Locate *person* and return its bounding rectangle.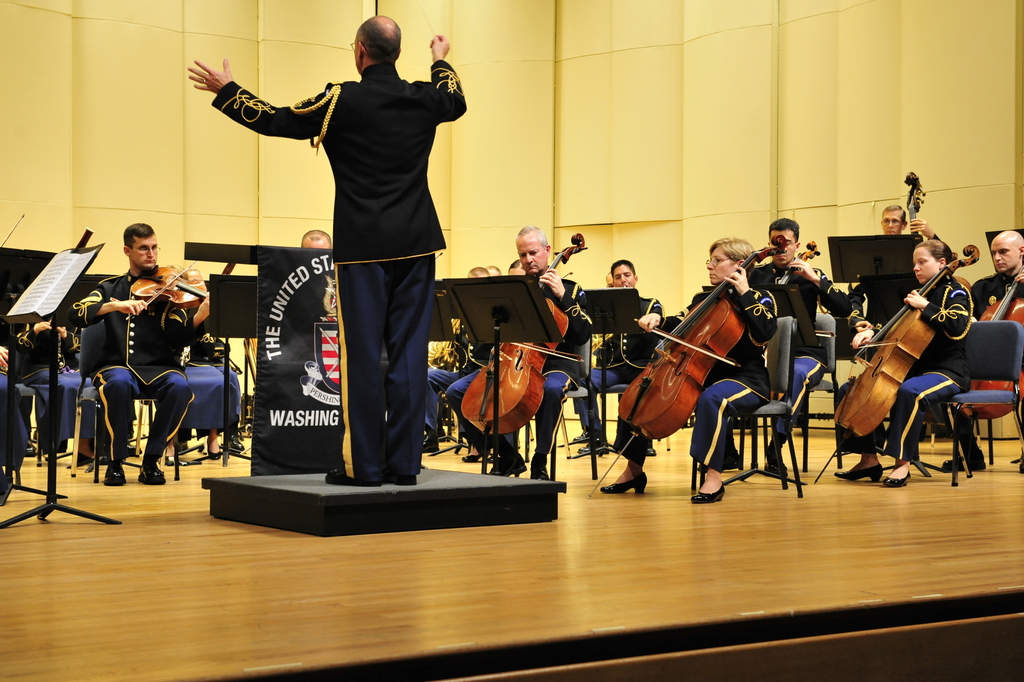
bbox(744, 216, 844, 476).
